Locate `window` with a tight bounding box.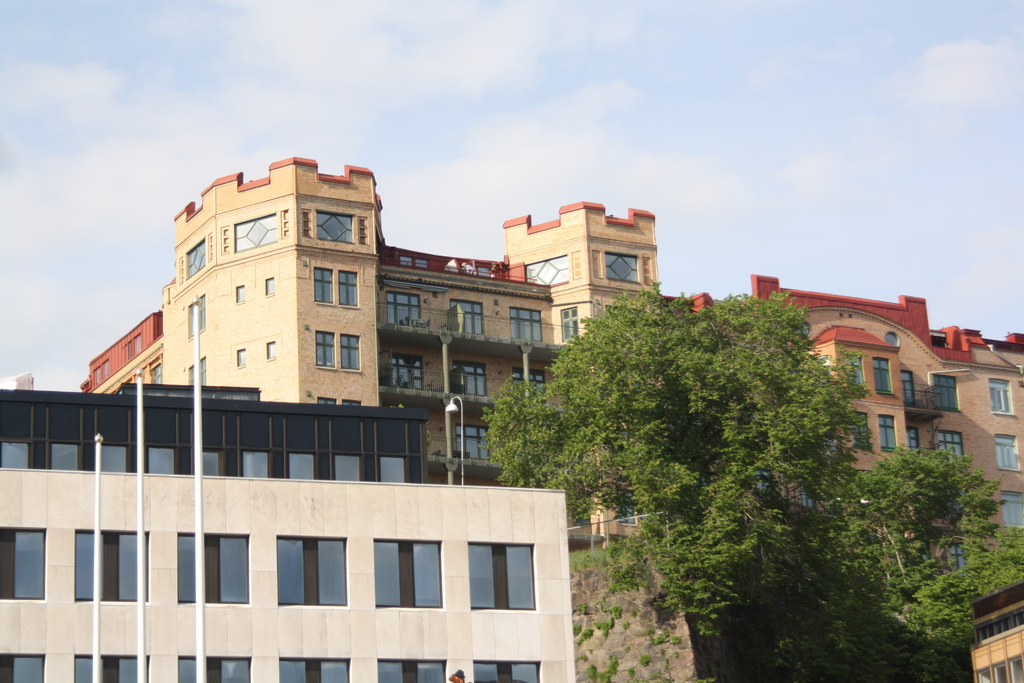
[x1=871, y1=356, x2=891, y2=395].
